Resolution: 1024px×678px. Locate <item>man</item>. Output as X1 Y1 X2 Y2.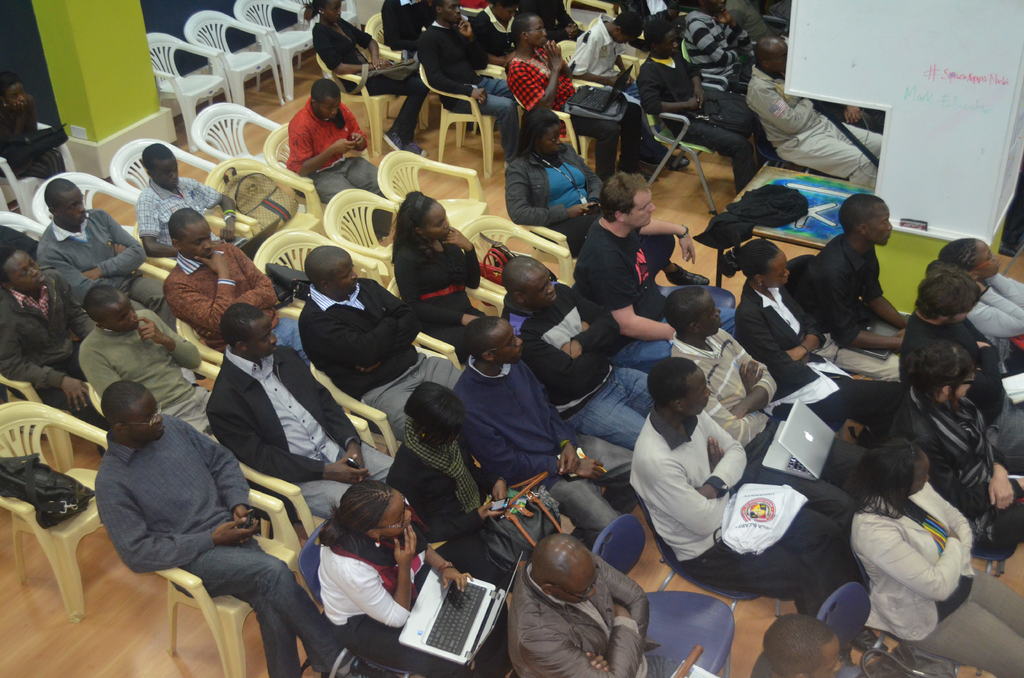
901 265 1023 476.
